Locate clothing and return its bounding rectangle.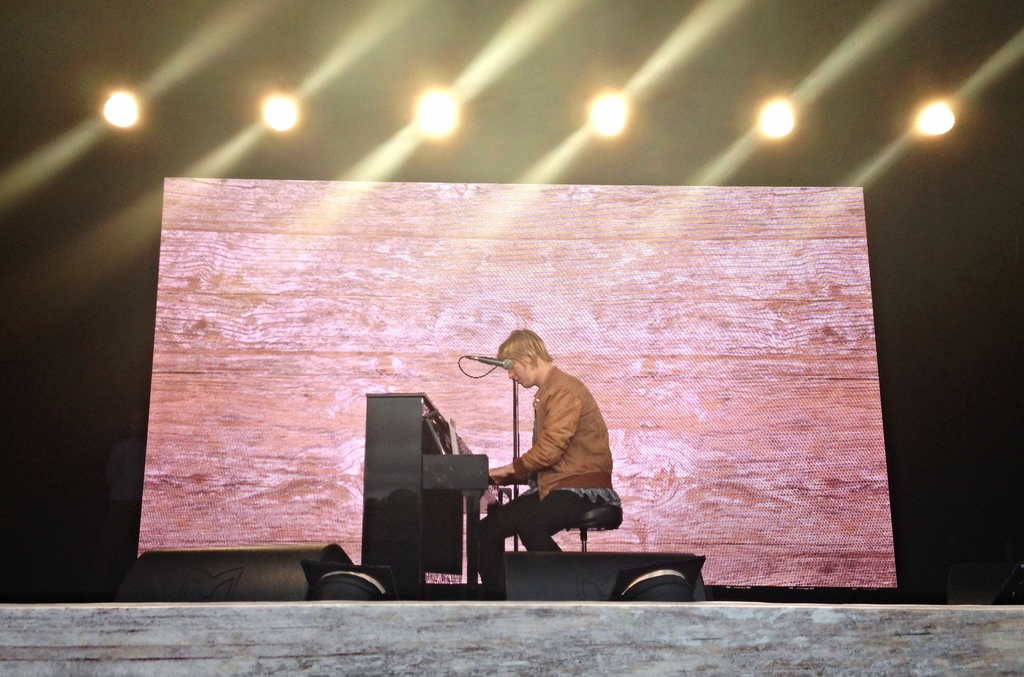
bbox(463, 346, 617, 561).
